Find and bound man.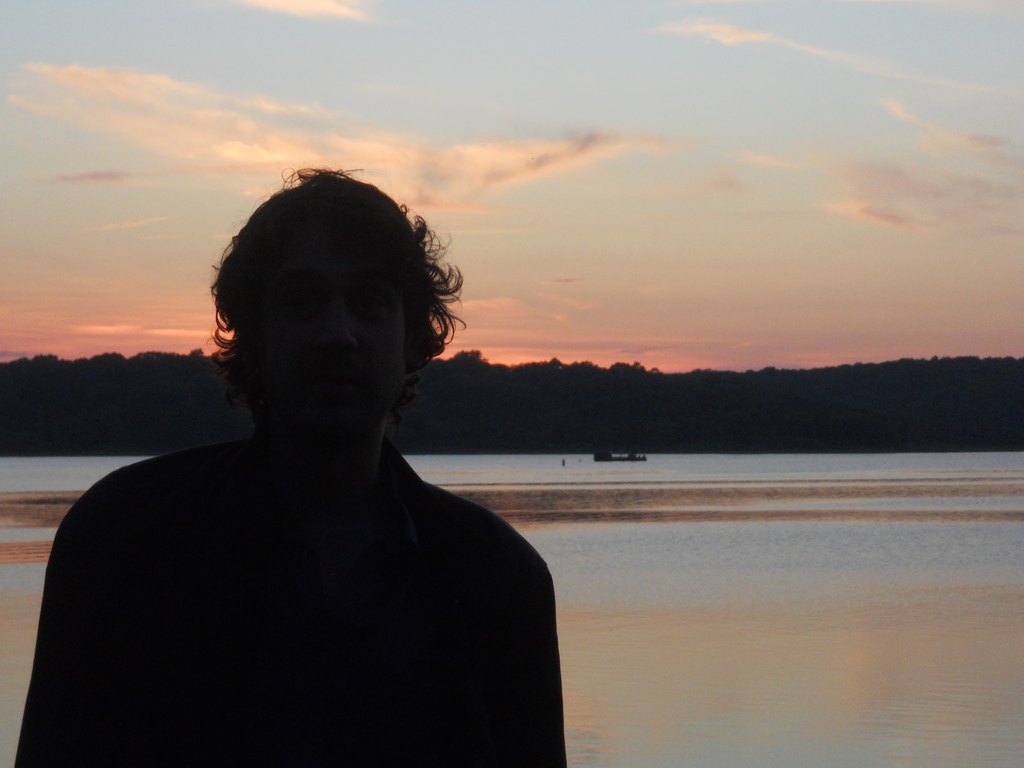
Bound: (17, 170, 577, 767).
